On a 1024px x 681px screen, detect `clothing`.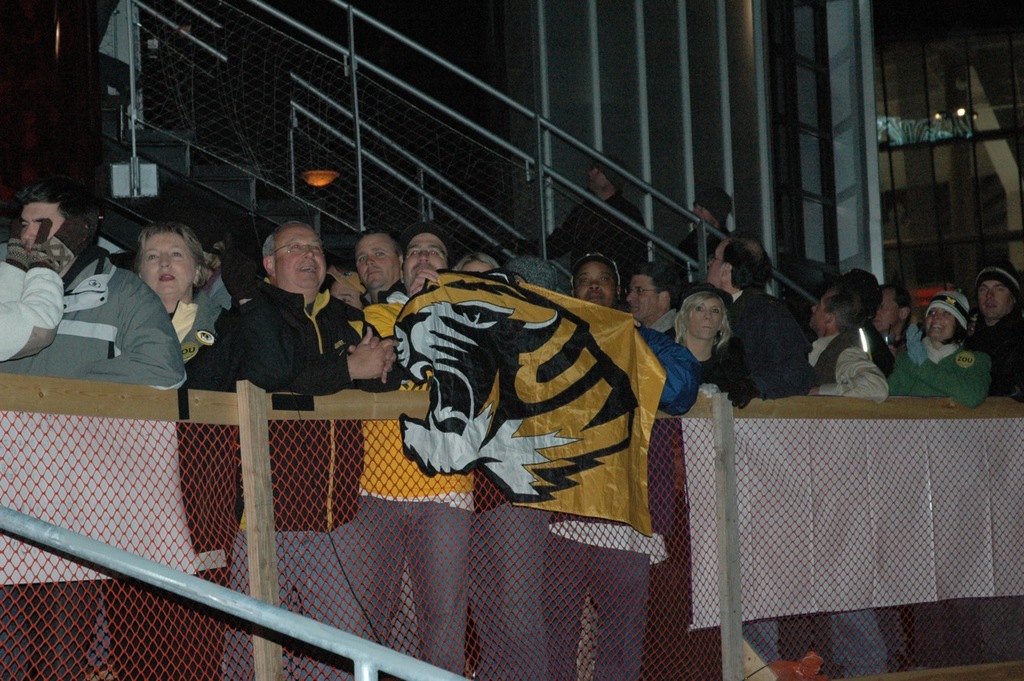
{"left": 889, "top": 318, "right": 999, "bottom": 409}.
